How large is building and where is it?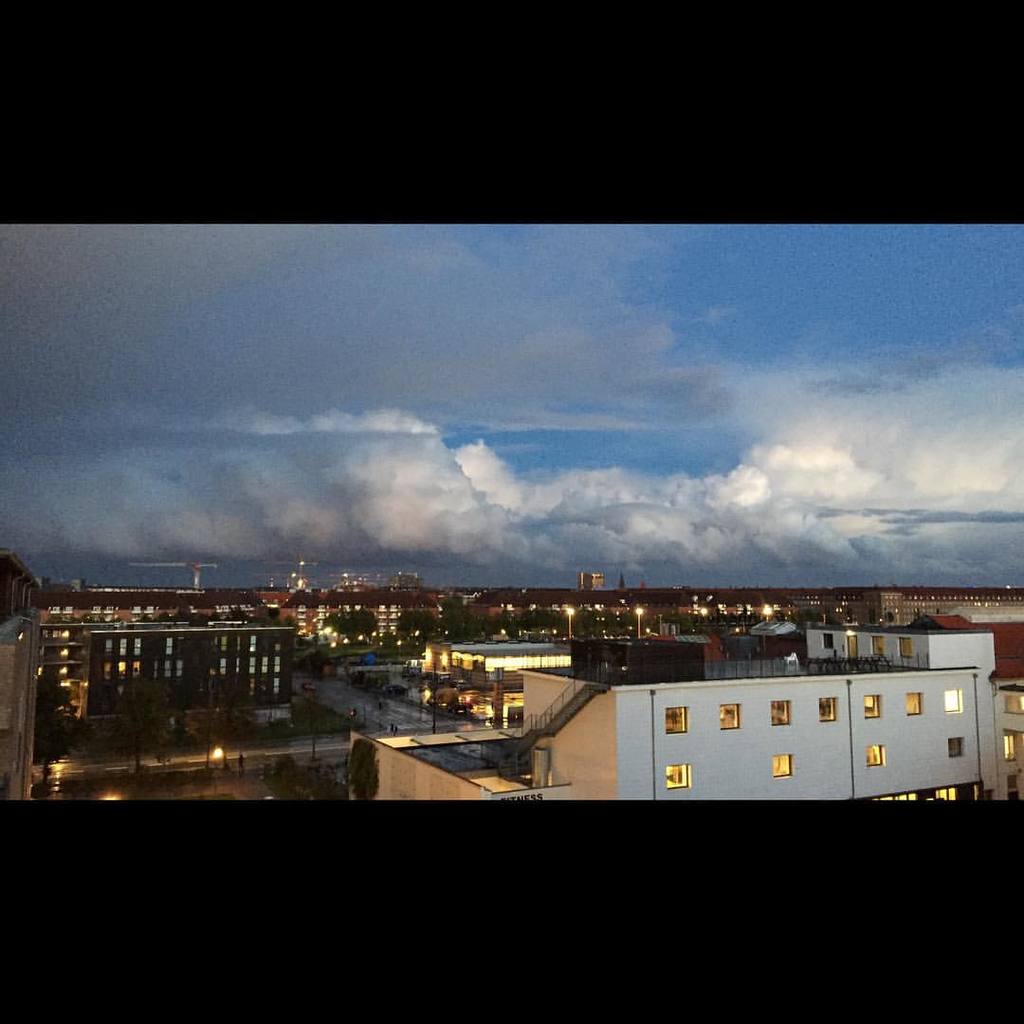
Bounding box: locate(4, 580, 259, 616).
